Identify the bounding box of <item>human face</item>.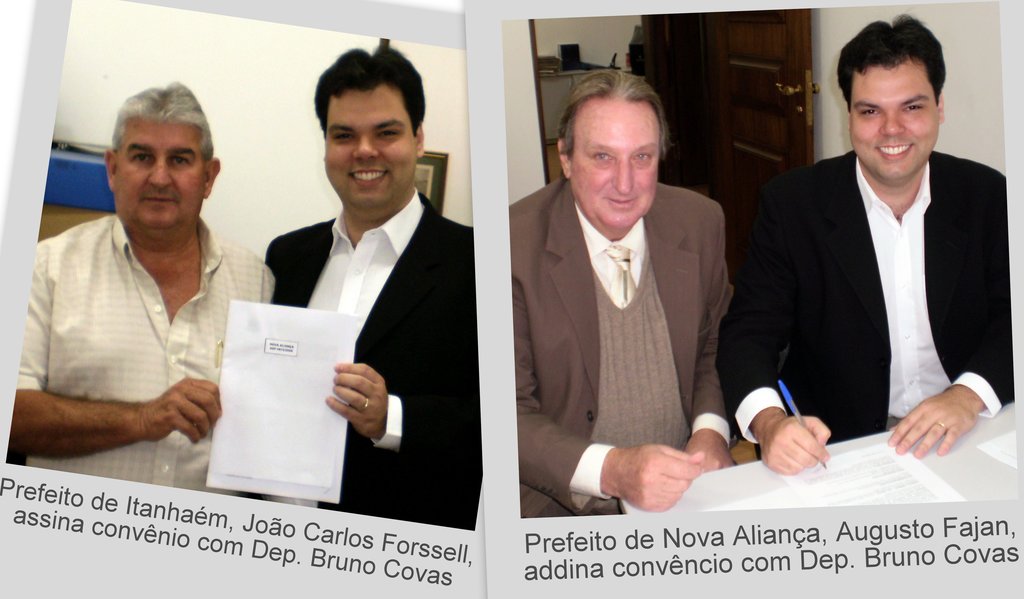
[x1=849, y1=60, x2=939, y2=185].
